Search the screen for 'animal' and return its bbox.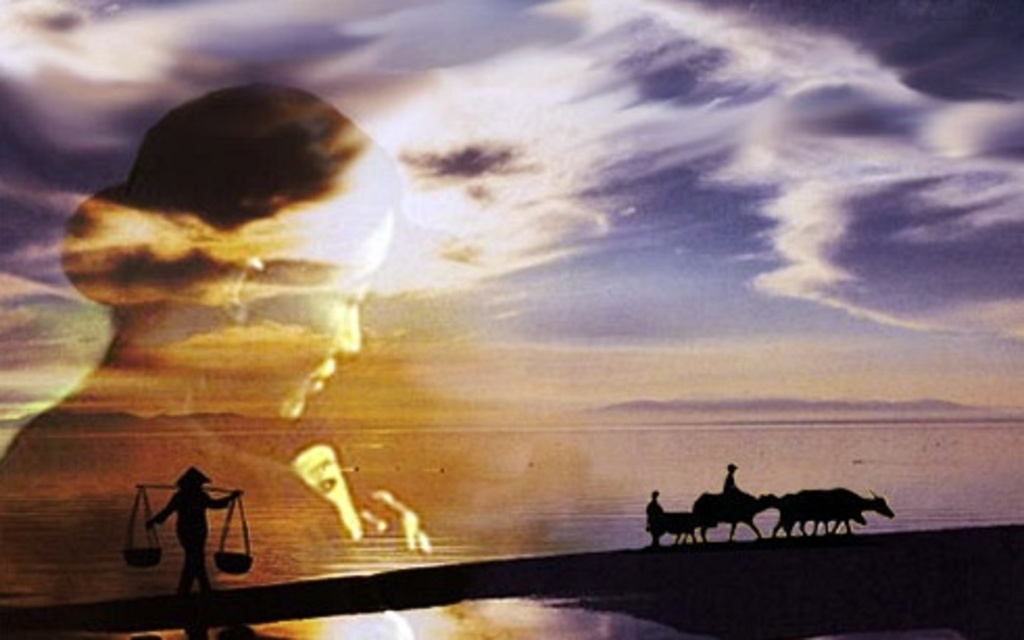
Found: 788, 479, 891, 548.
